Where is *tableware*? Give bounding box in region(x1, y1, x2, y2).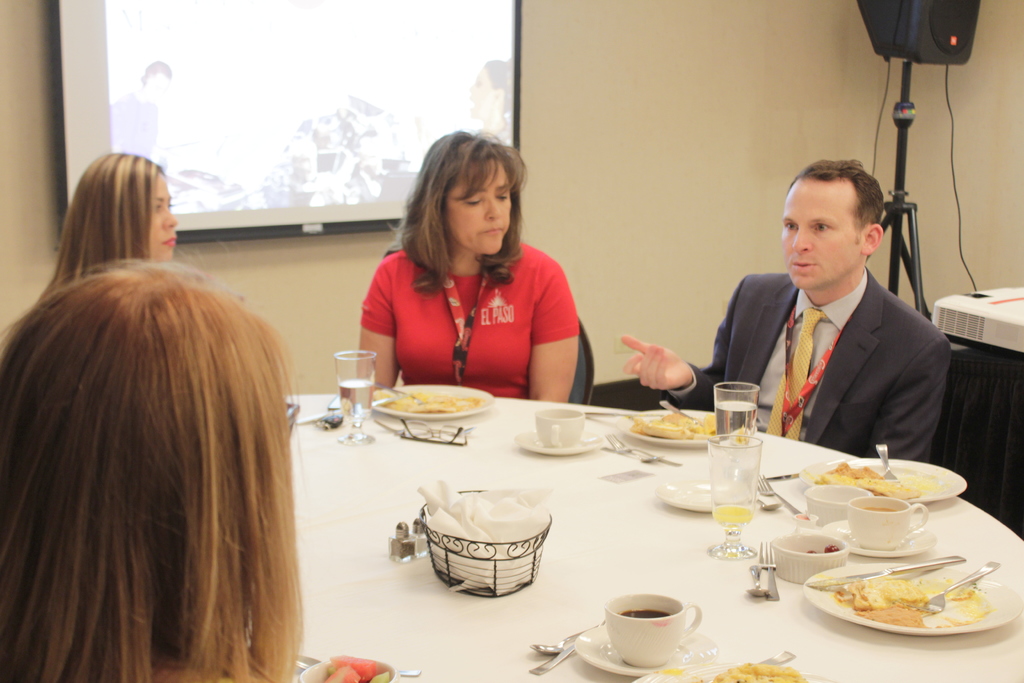
region(803, 448, 965, 506).
